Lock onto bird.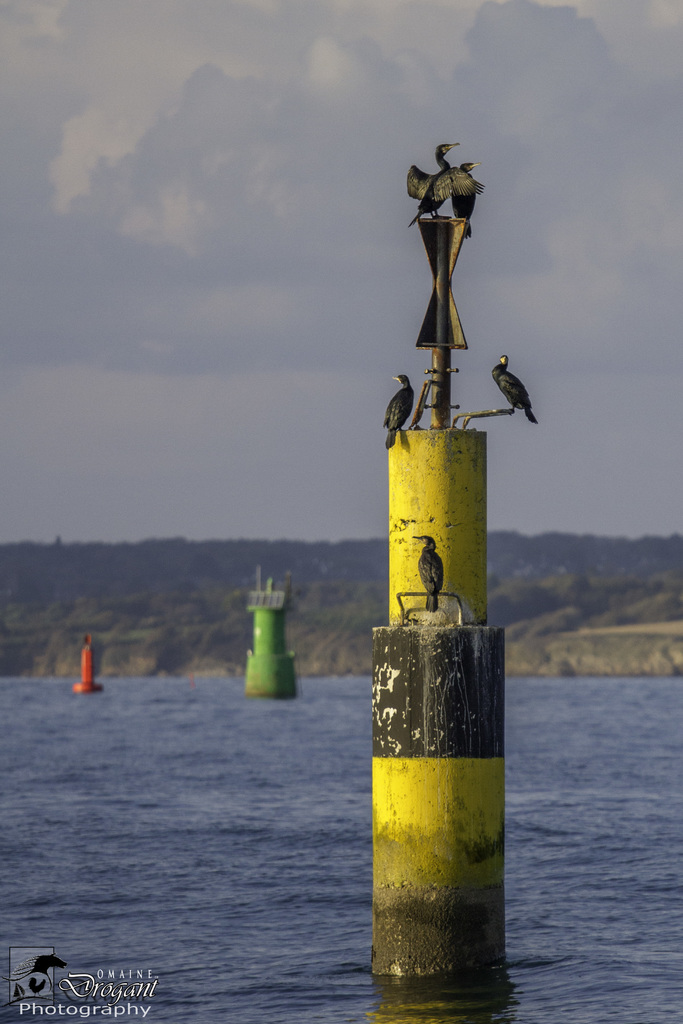
Locked: Rect(379, 371, 416, 450).
